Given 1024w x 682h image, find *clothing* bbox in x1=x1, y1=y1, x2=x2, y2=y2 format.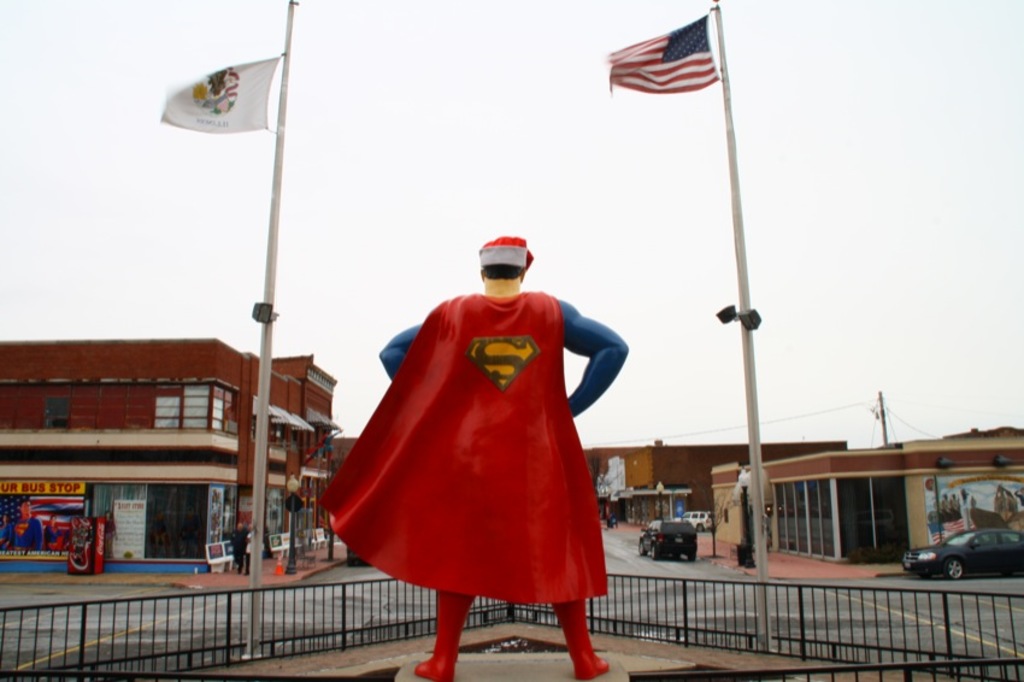
x1=940, y1=495, x2=947, y2=516.
